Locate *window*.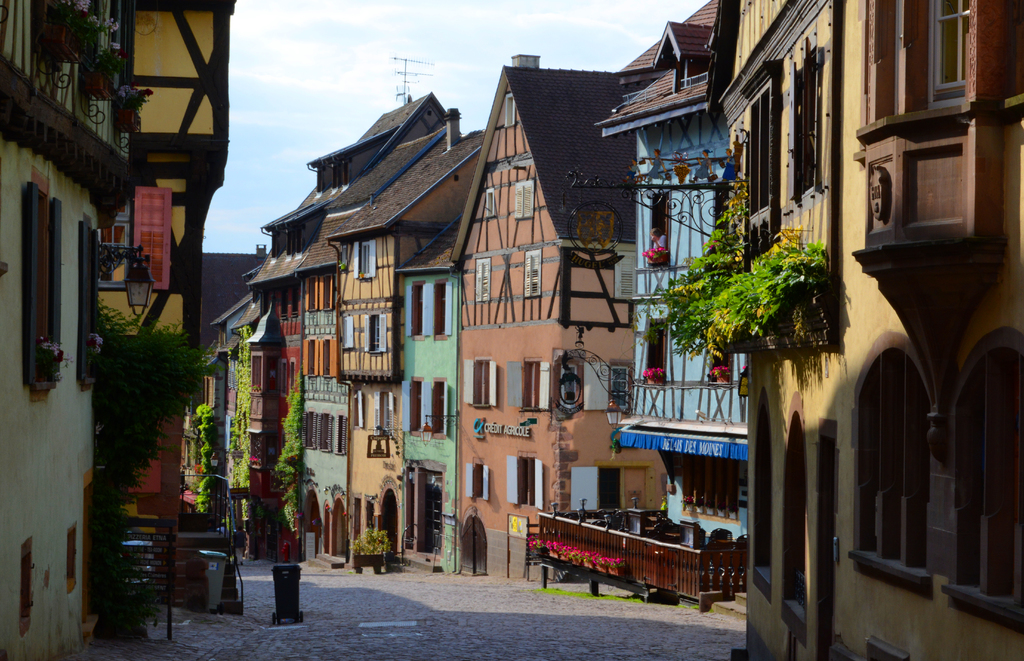
Bounding box: <box>351,239,381,278</box>.
